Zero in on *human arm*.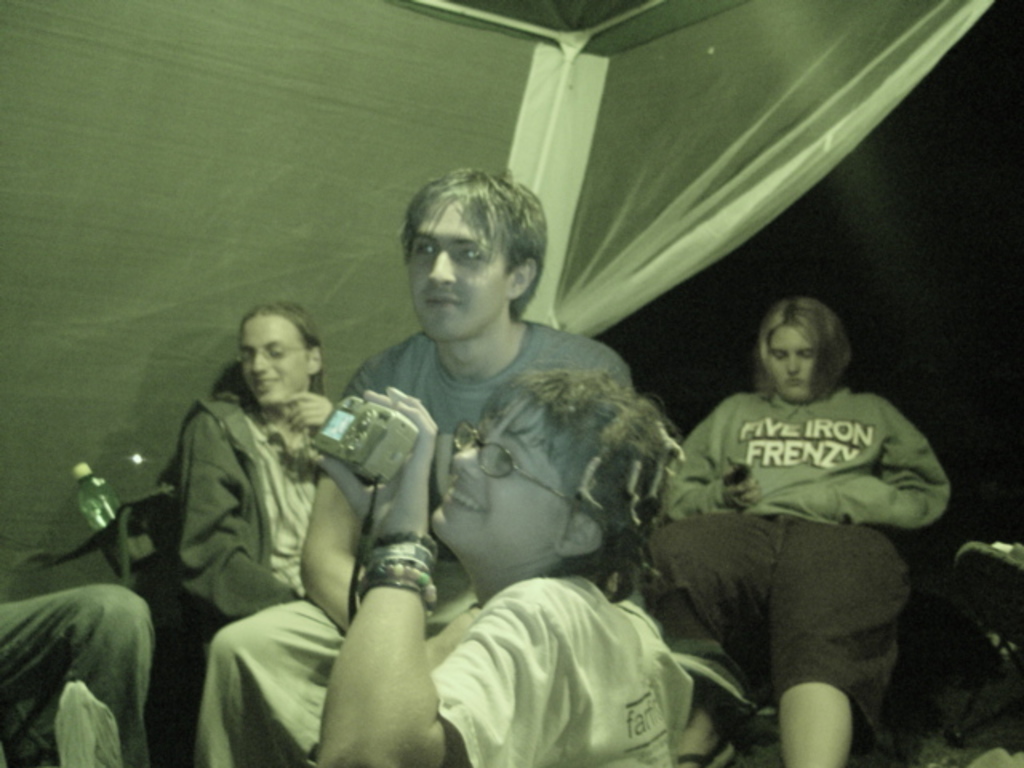
Zeroed in: x1=174 y1=414 x2=309 y2=622.
